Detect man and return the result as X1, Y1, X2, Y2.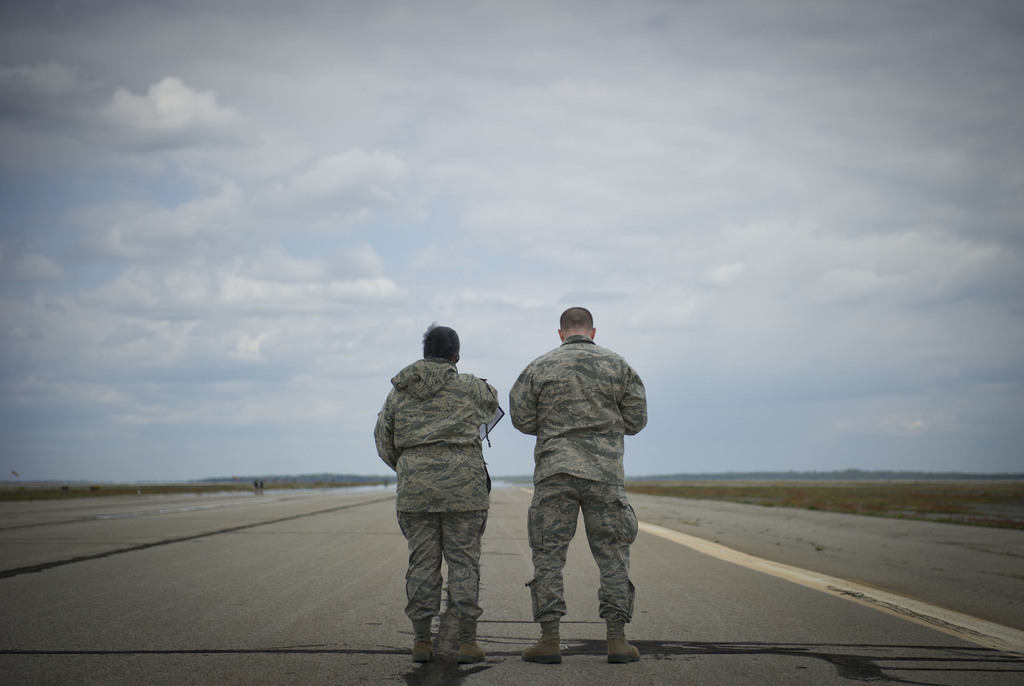
356, 315, 508, 668.
